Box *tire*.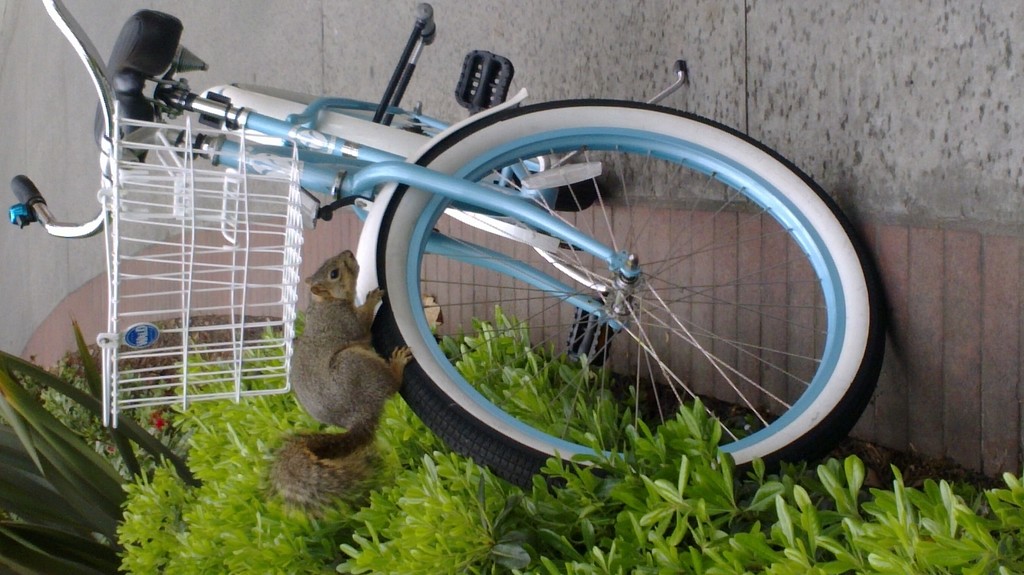
{"left": 387, "top": 99, "right": 841, "bottom": 469}.
